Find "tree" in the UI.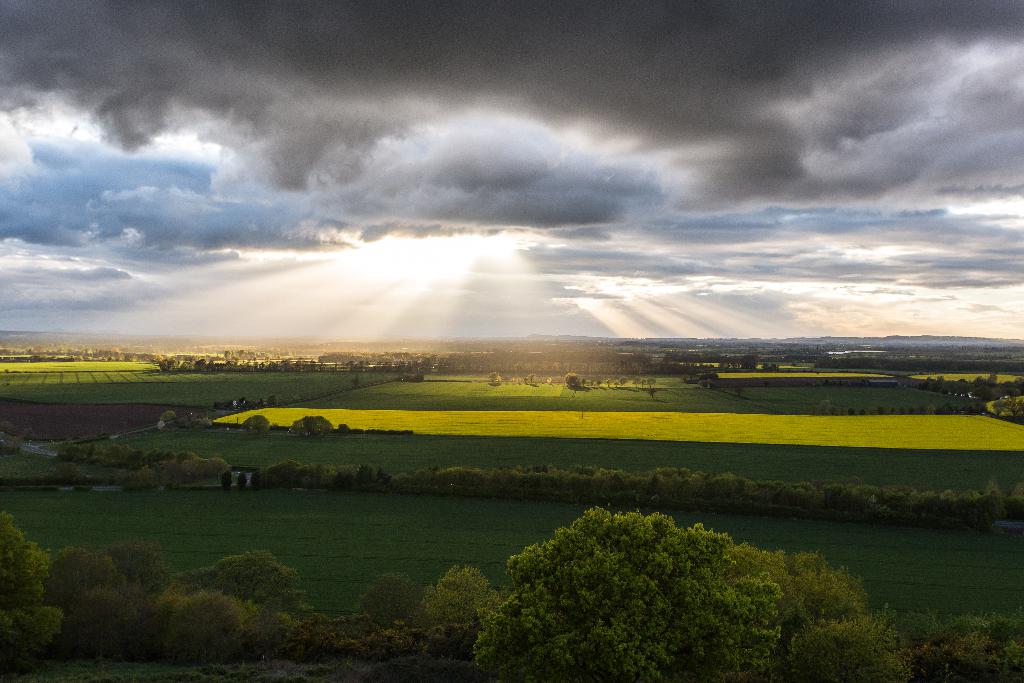
UI element at (x1=745, y1=607, x2=1023, y2=681).
